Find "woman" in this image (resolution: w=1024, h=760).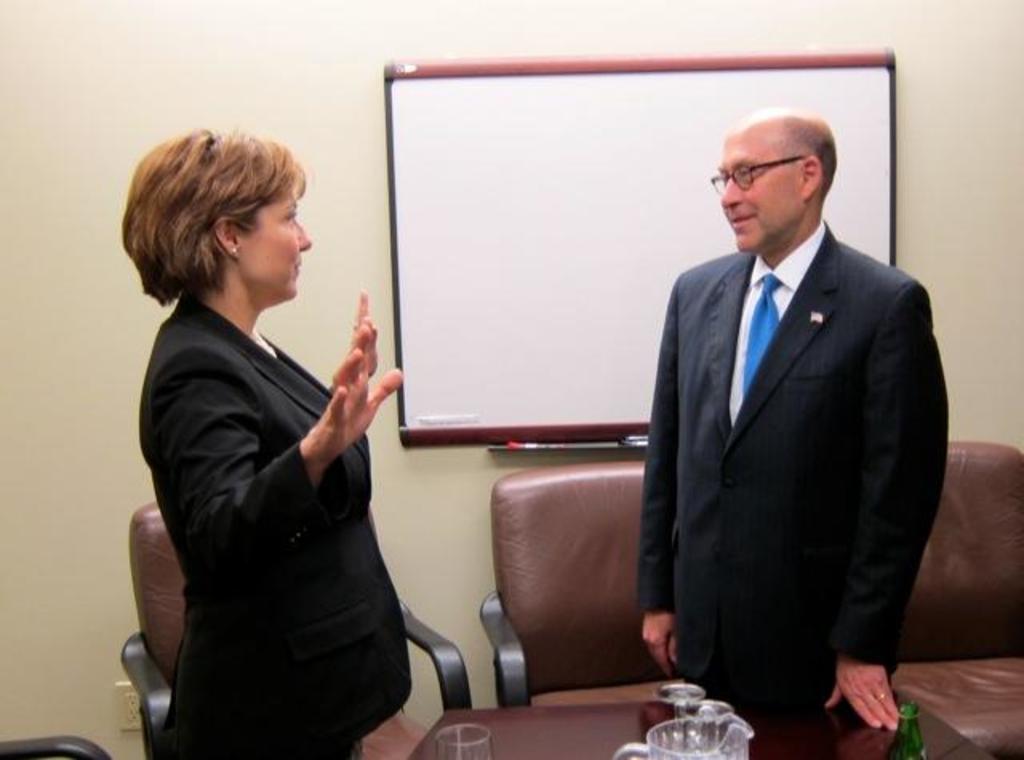
118,101,421,759.
